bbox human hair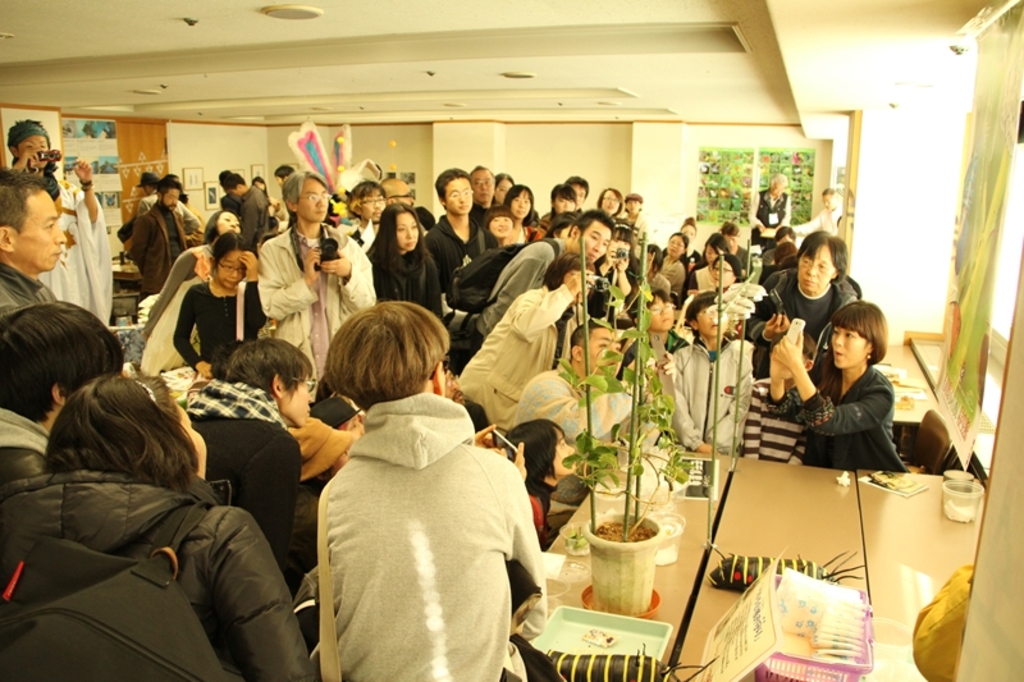
[10, 114, 49, 148]
